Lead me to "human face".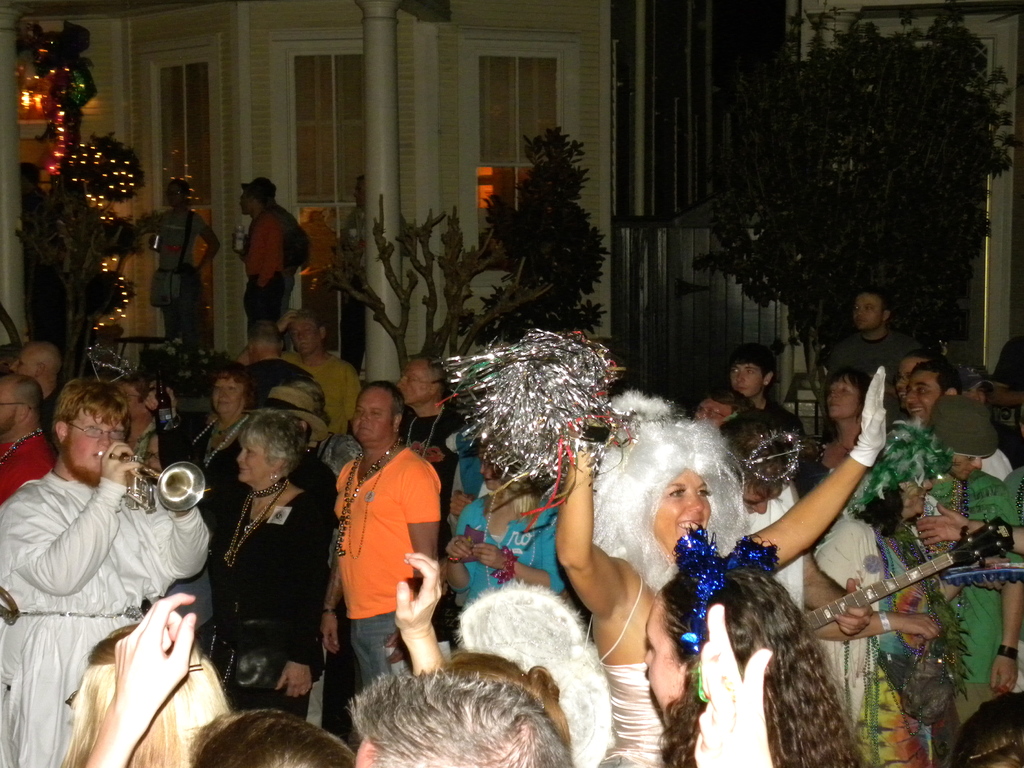
Lead to BBox(5, 352, 37, 376).
